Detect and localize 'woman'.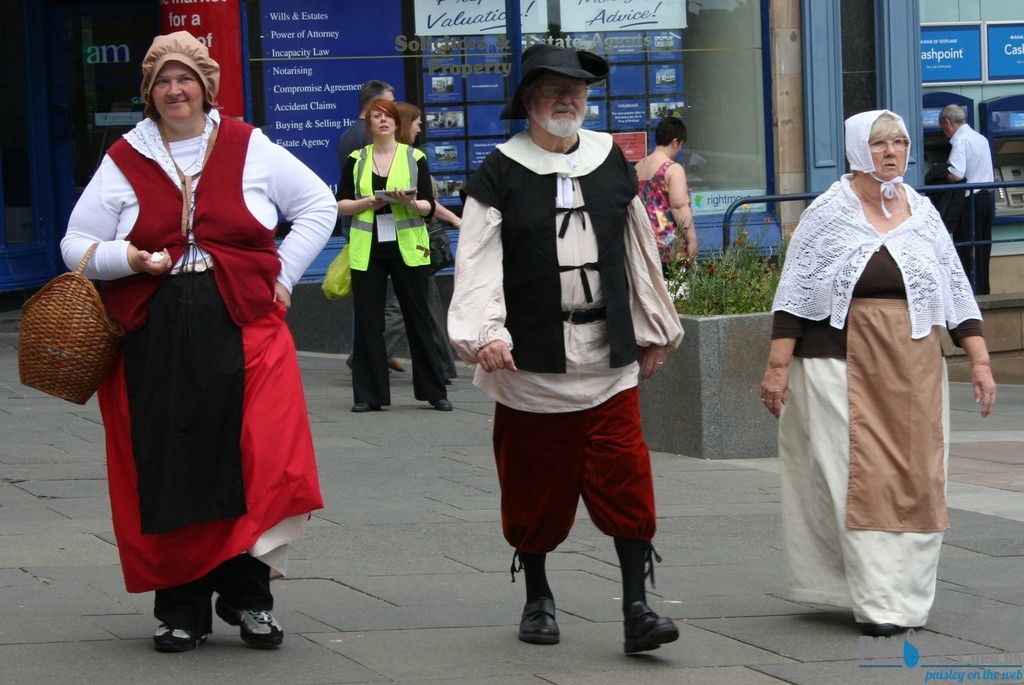
Localized at l=331, t=96, r=453, b=404.
